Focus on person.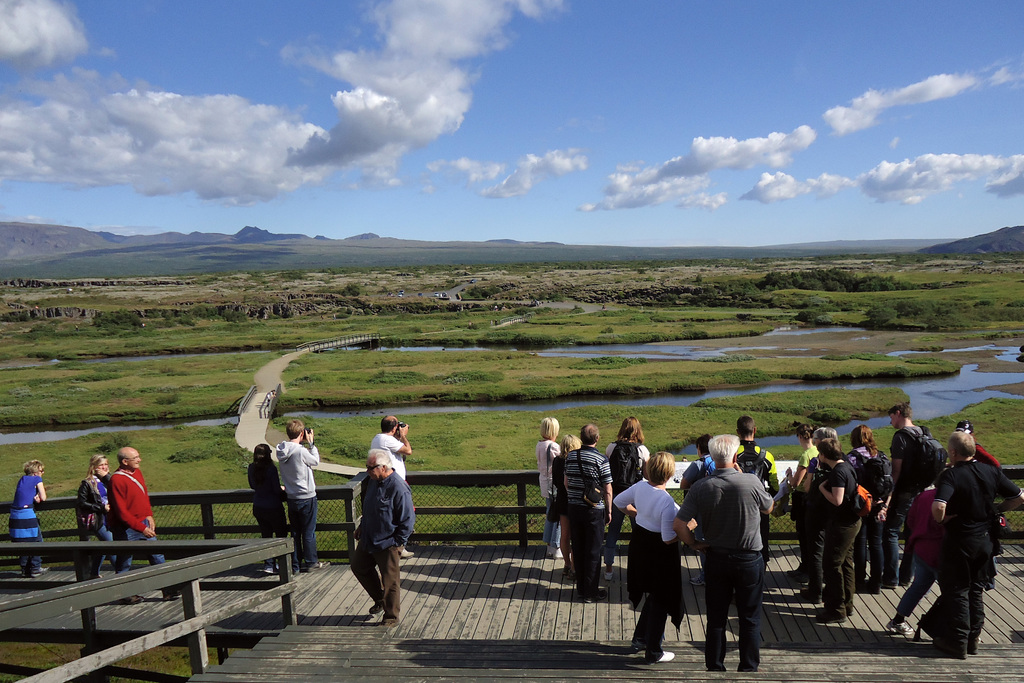
Focused at box(272, 416, 332, 572).
